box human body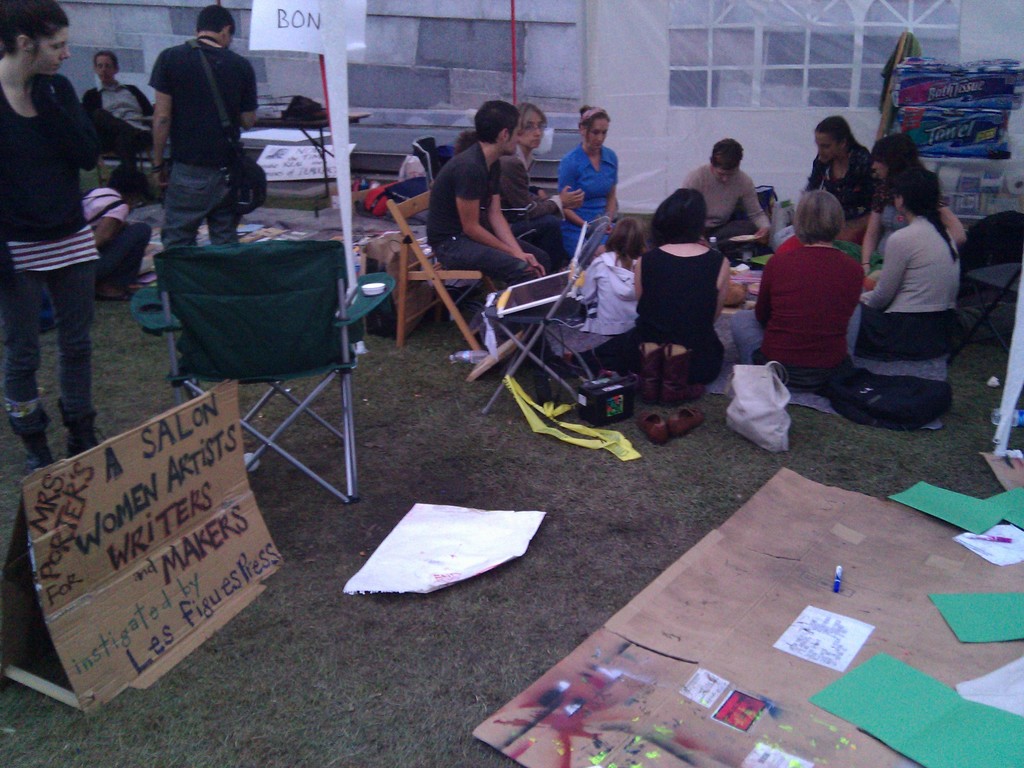
rect(0, 8, 122, 449)
